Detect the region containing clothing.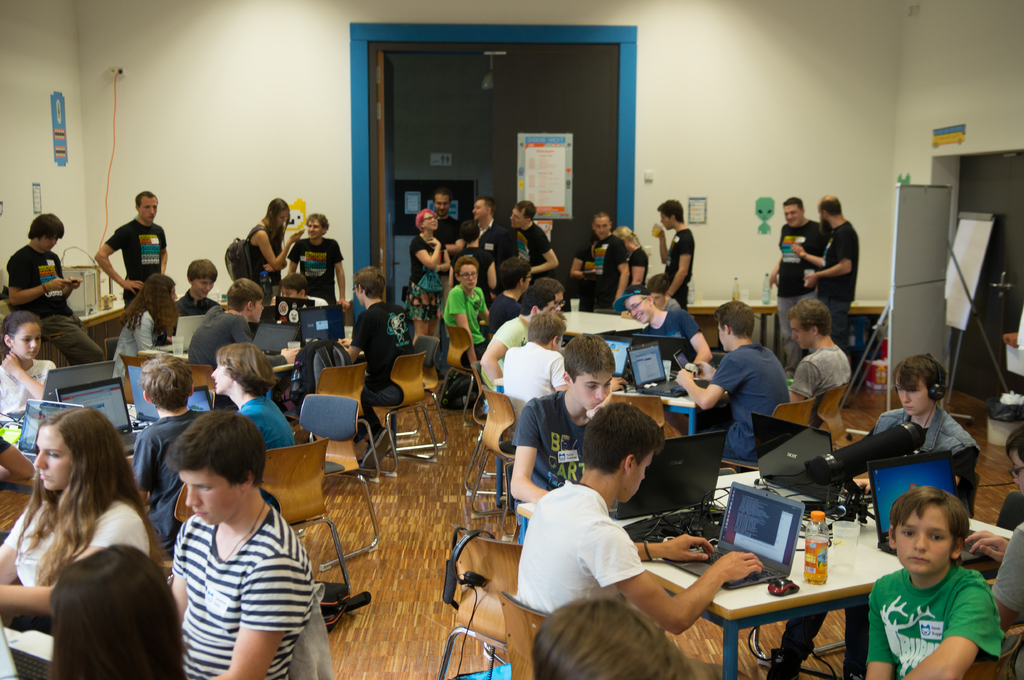
bbox=(0, 353, 53, 415).
